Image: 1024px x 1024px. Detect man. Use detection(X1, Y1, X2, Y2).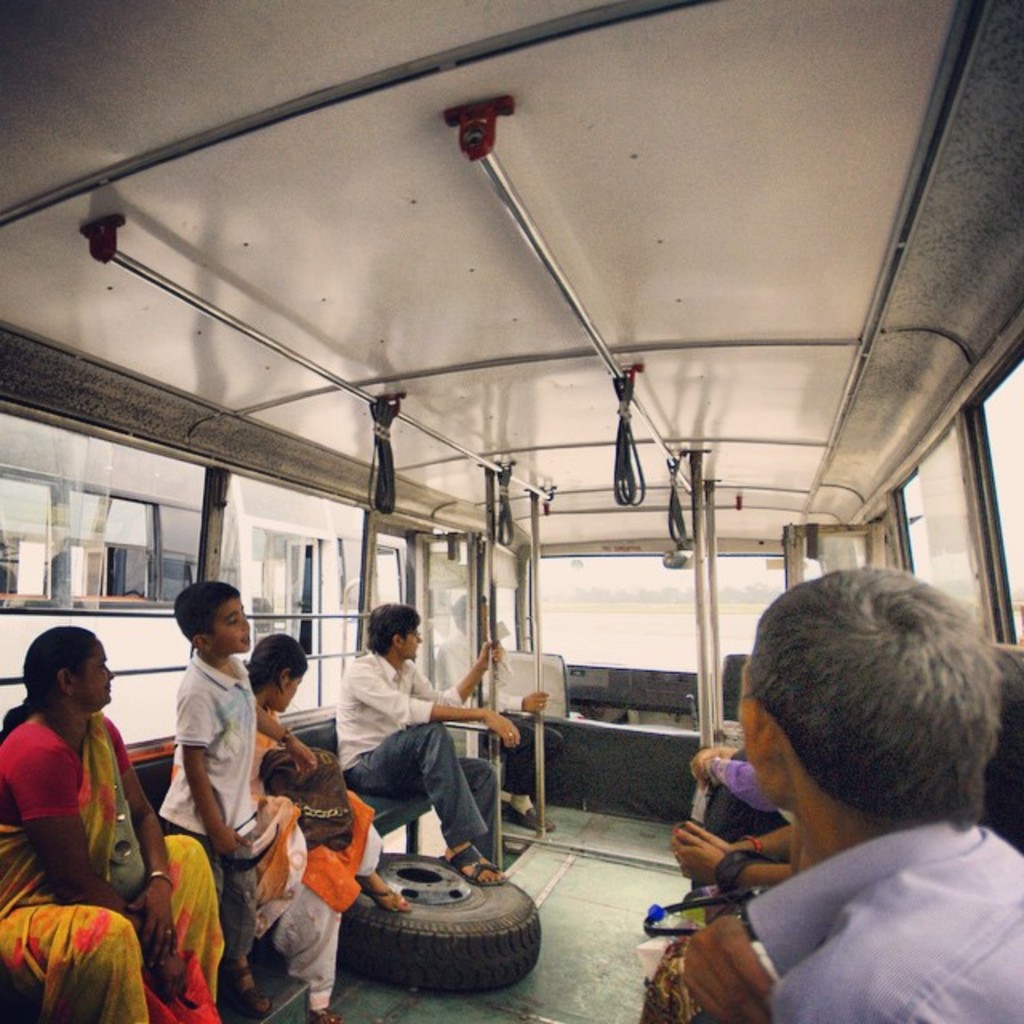
detection(634, 566, 1023, 1023).
